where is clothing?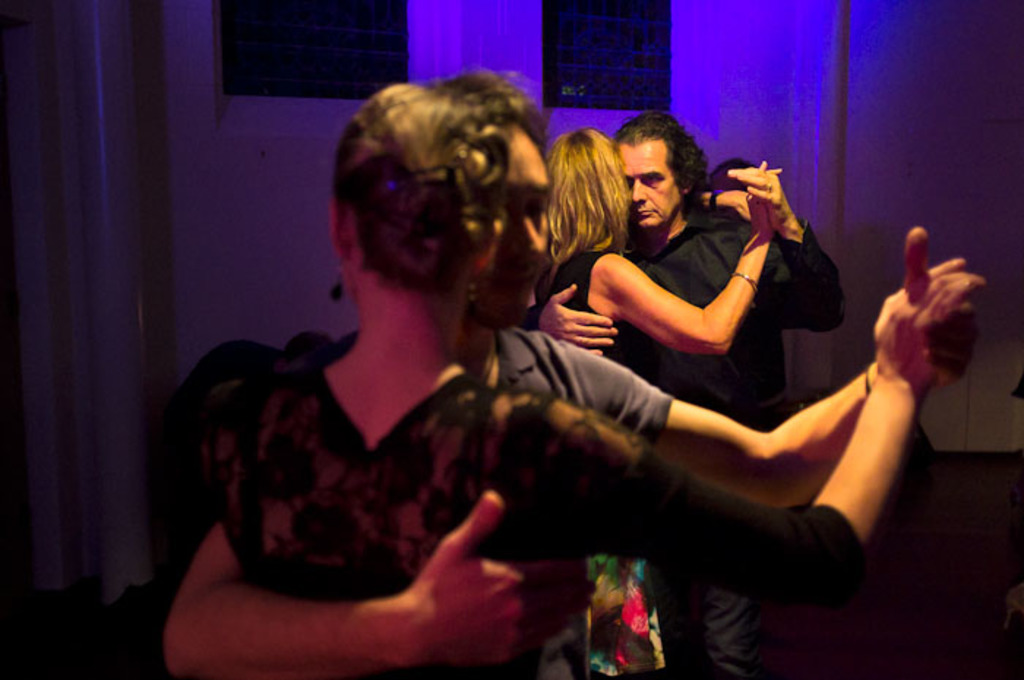
x1=199 y1=363 x2=866 y2=679.
